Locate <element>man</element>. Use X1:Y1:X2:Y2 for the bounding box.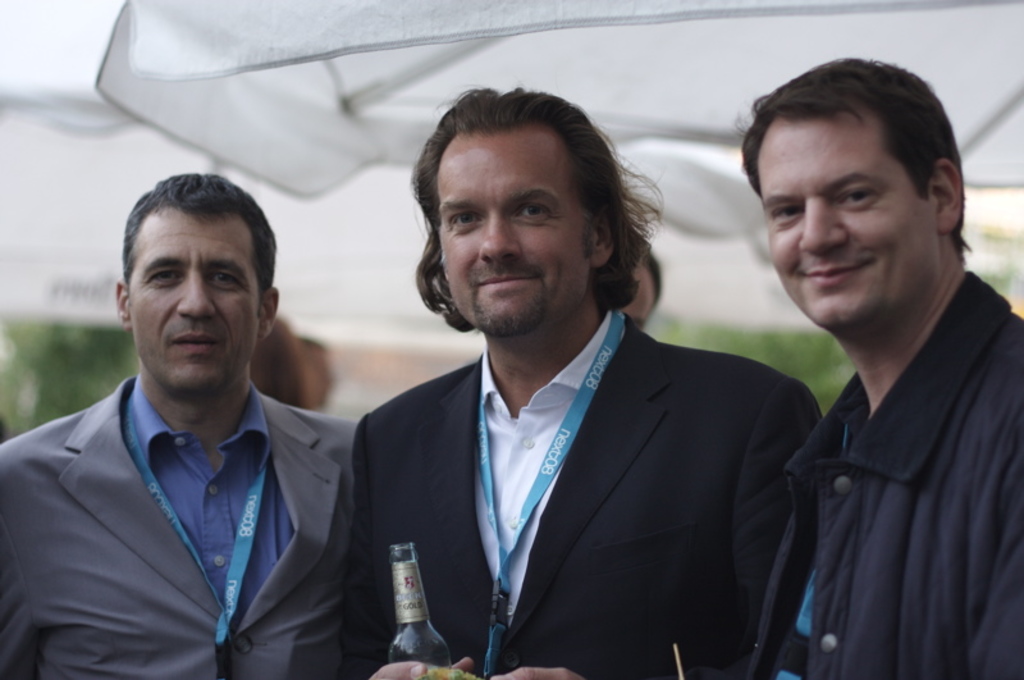
740:54:1023:672.
